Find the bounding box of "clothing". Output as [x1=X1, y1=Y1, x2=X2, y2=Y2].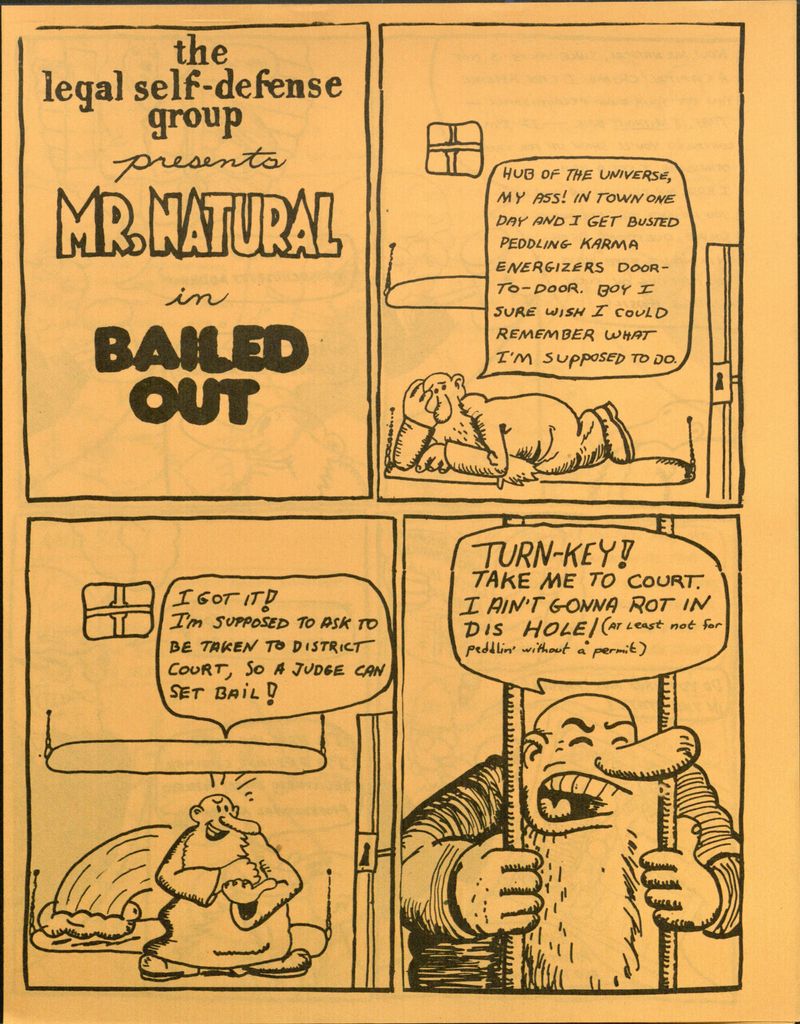
[x1=142, y1=826, x2=293, y2=972].
